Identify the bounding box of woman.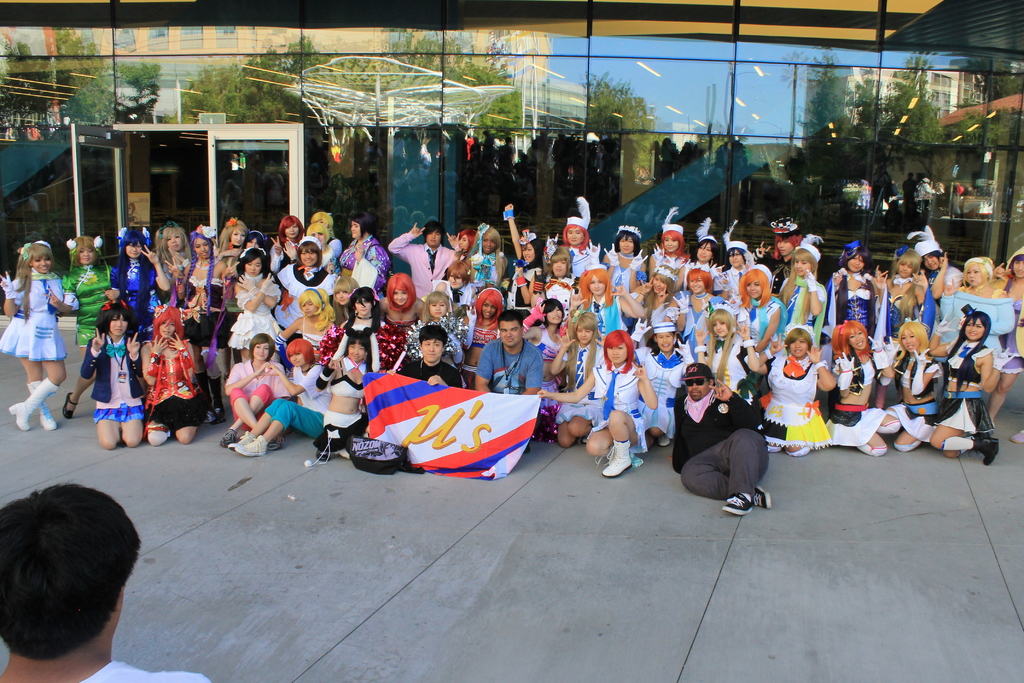
Rect(941, 260, 1014, 353).
